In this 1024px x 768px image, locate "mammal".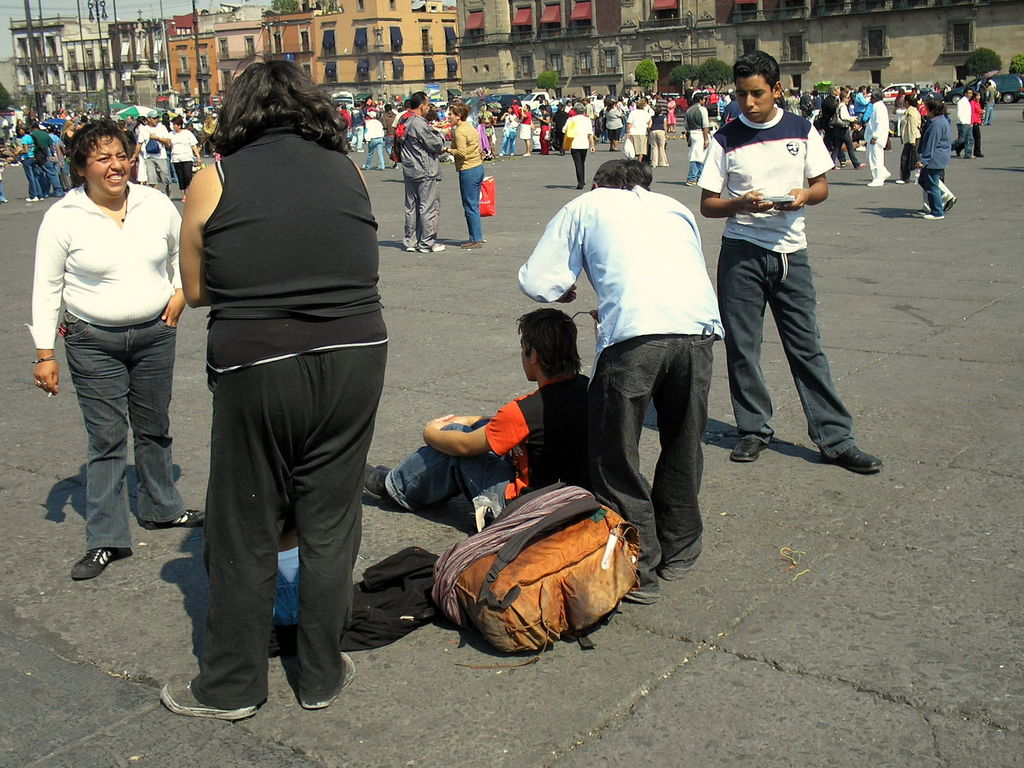
Bounding box: [x1=357, y1=310, x2=594, y2=522].
